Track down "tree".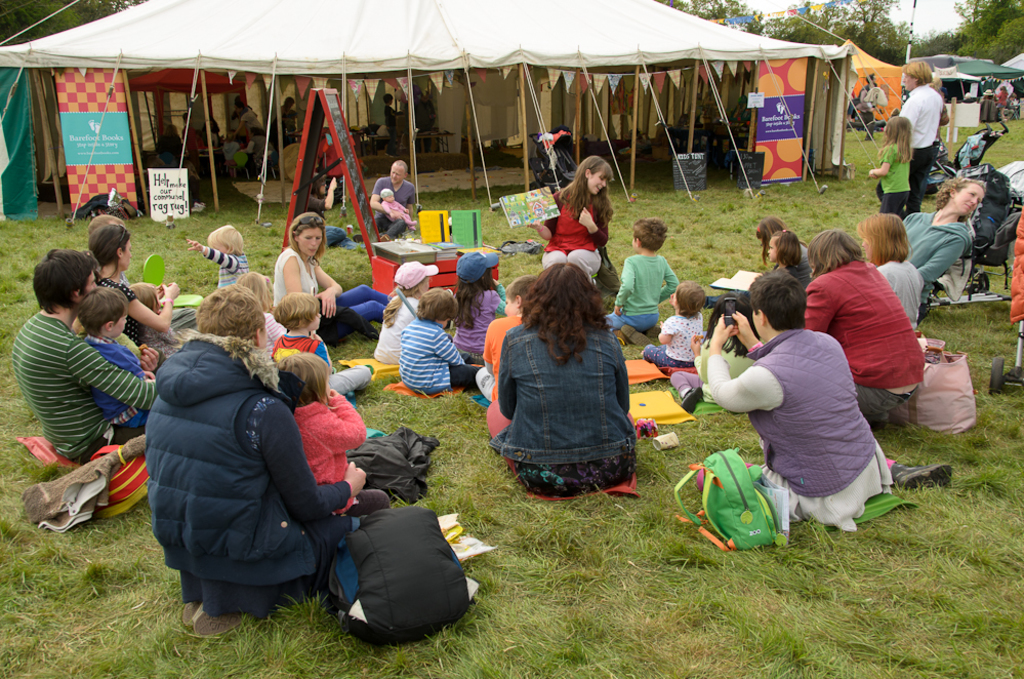
Tracked to 0:0:154:46.
